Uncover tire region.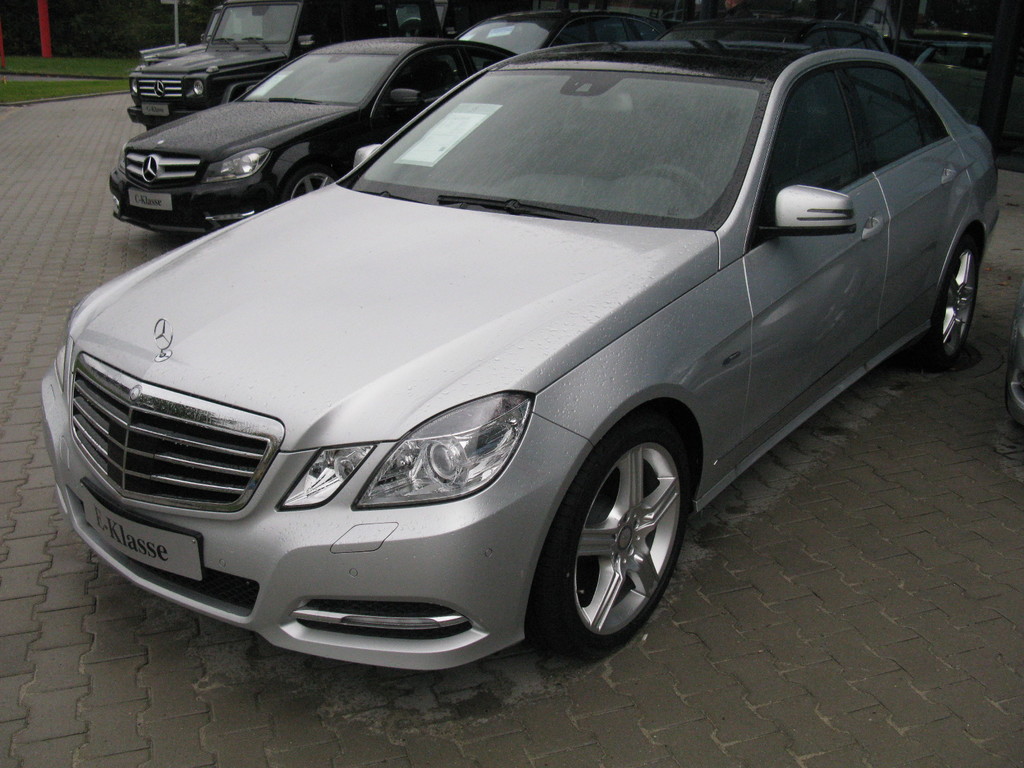
Uncovered: 282/166/340/212.
